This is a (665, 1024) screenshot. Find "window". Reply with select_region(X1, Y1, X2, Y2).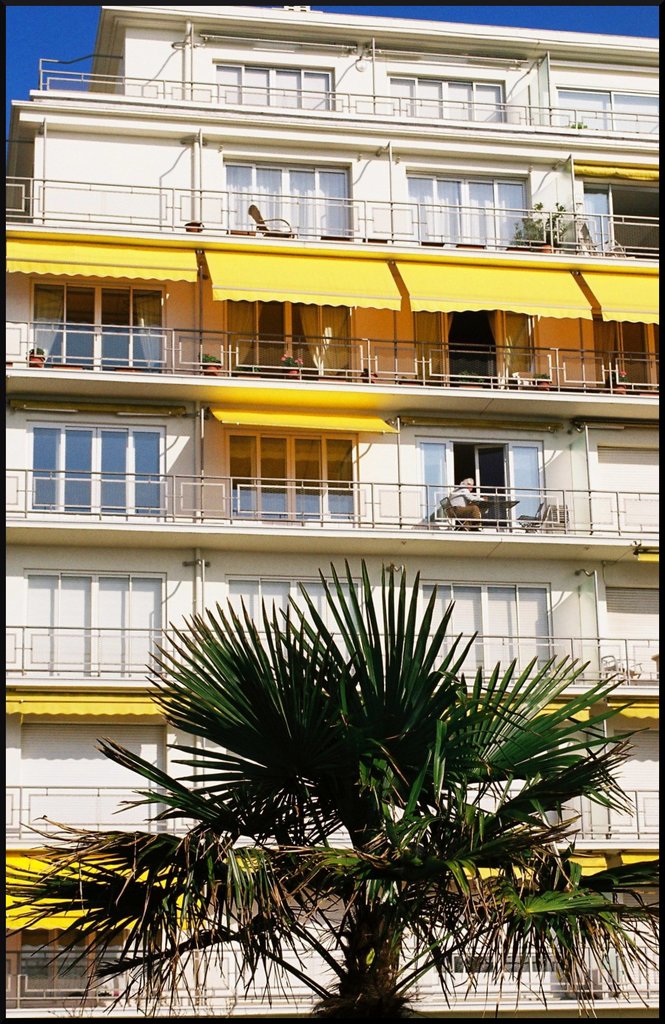
select_region(29, 417, 170, 515).
